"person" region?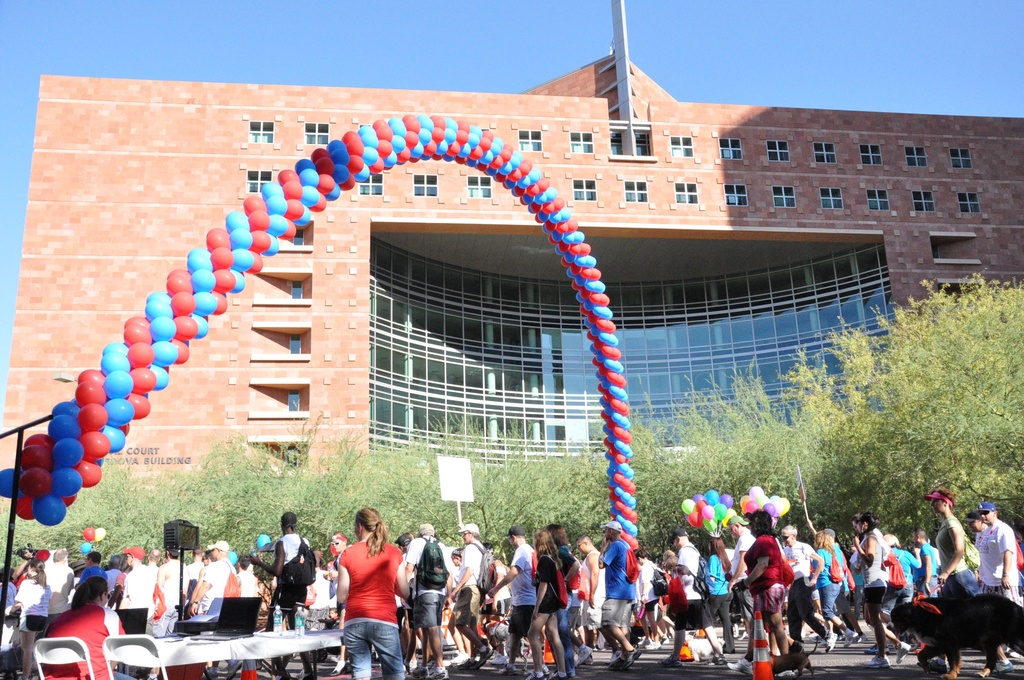
890 535 917 590
